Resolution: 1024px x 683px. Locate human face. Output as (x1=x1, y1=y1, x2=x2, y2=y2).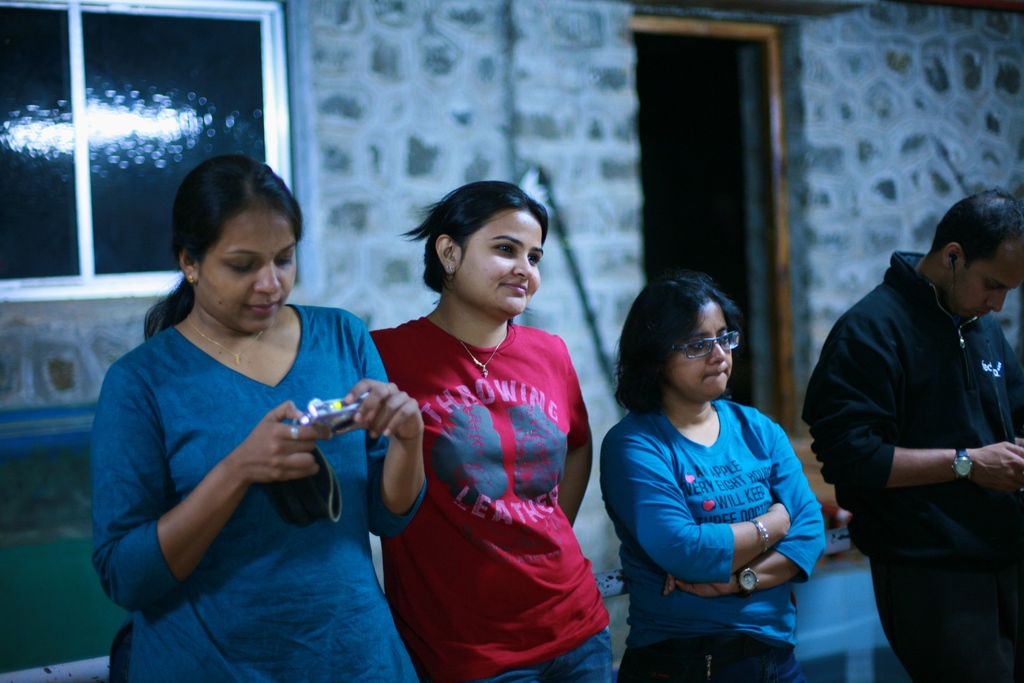
(x1=453, y1=205, x2=543, y2=316).
